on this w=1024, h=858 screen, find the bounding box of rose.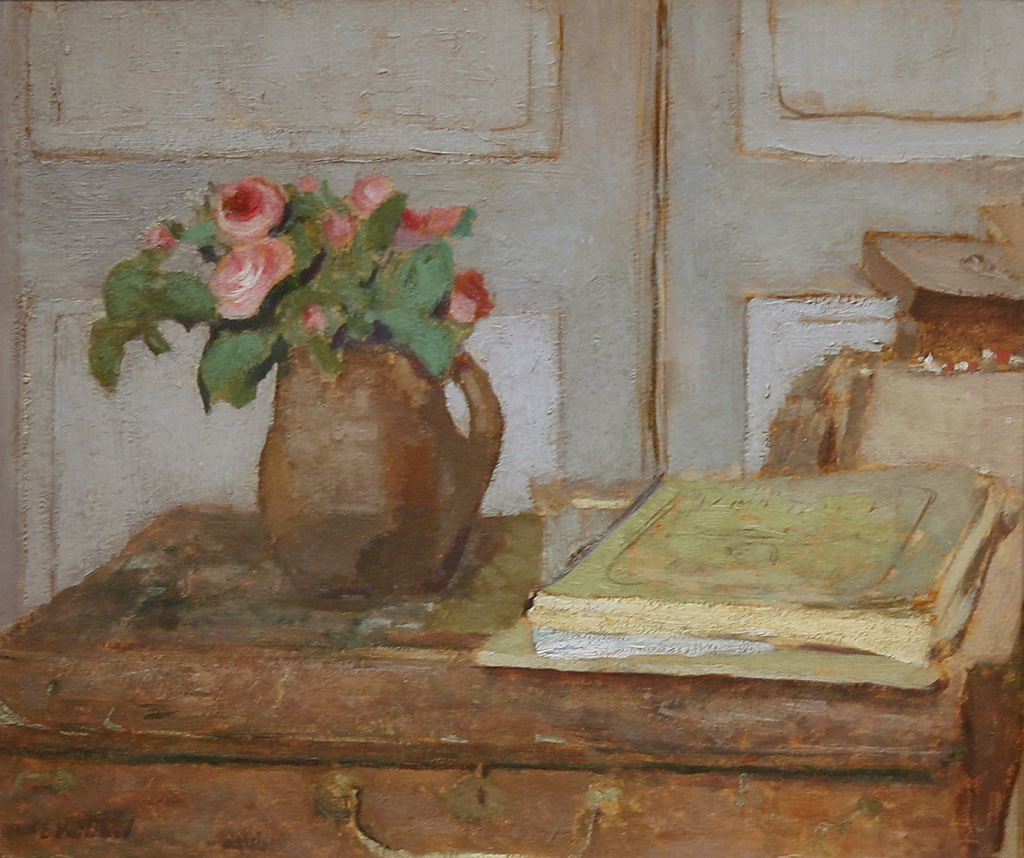
Bounding box: [137, 221, 173, 246].
